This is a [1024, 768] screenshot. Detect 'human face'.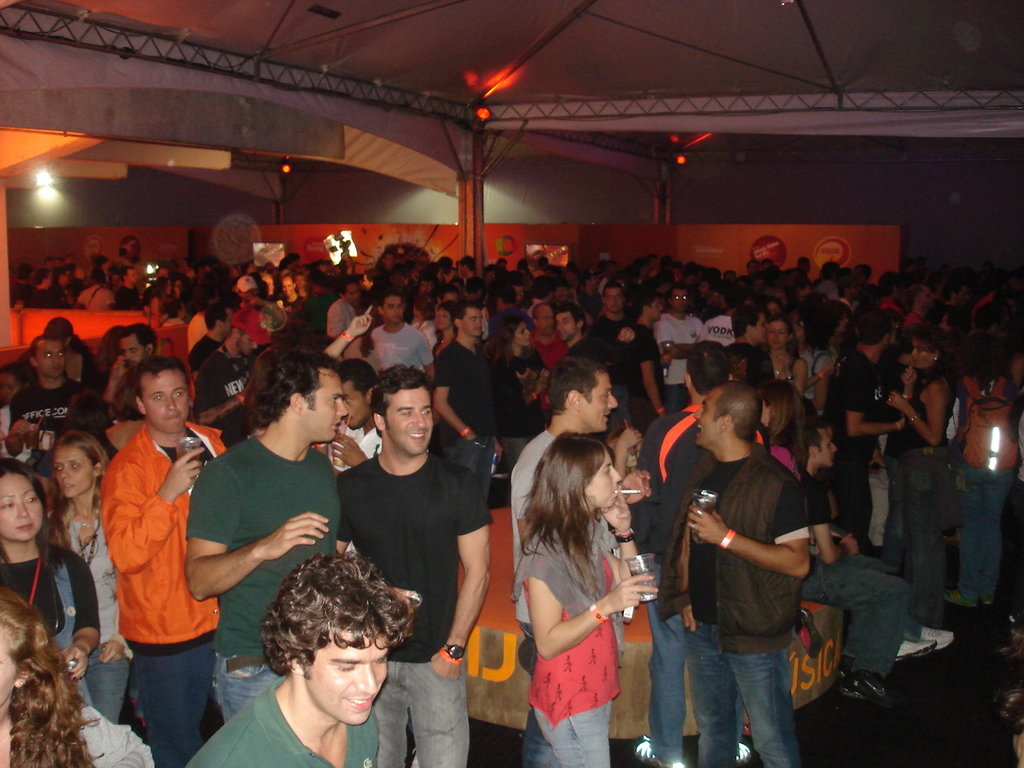
{"left": 457, "top": 307, "right": 483, "bottom": 335}.
